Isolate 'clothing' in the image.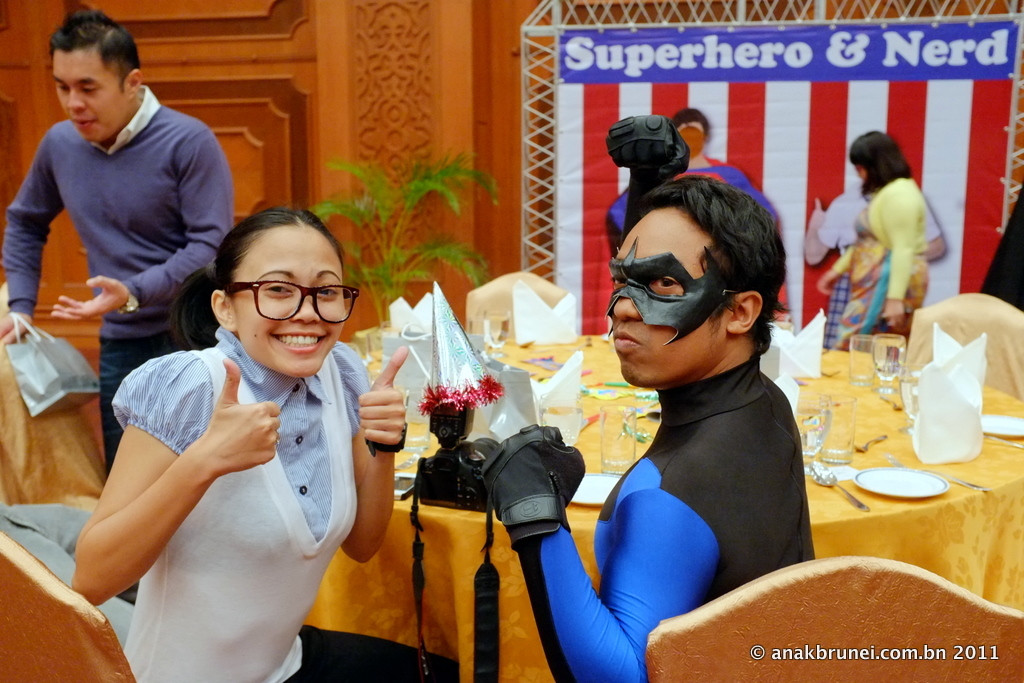
Isolated region: (835,173,928,344).
